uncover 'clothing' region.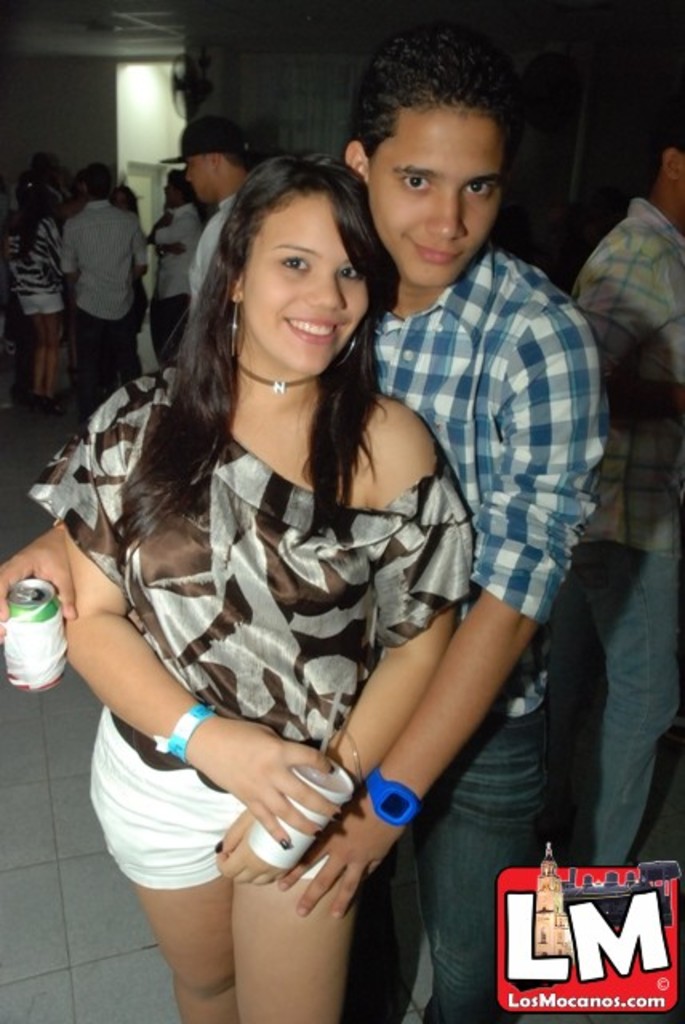
Uncovered: (0,213,70,349).
